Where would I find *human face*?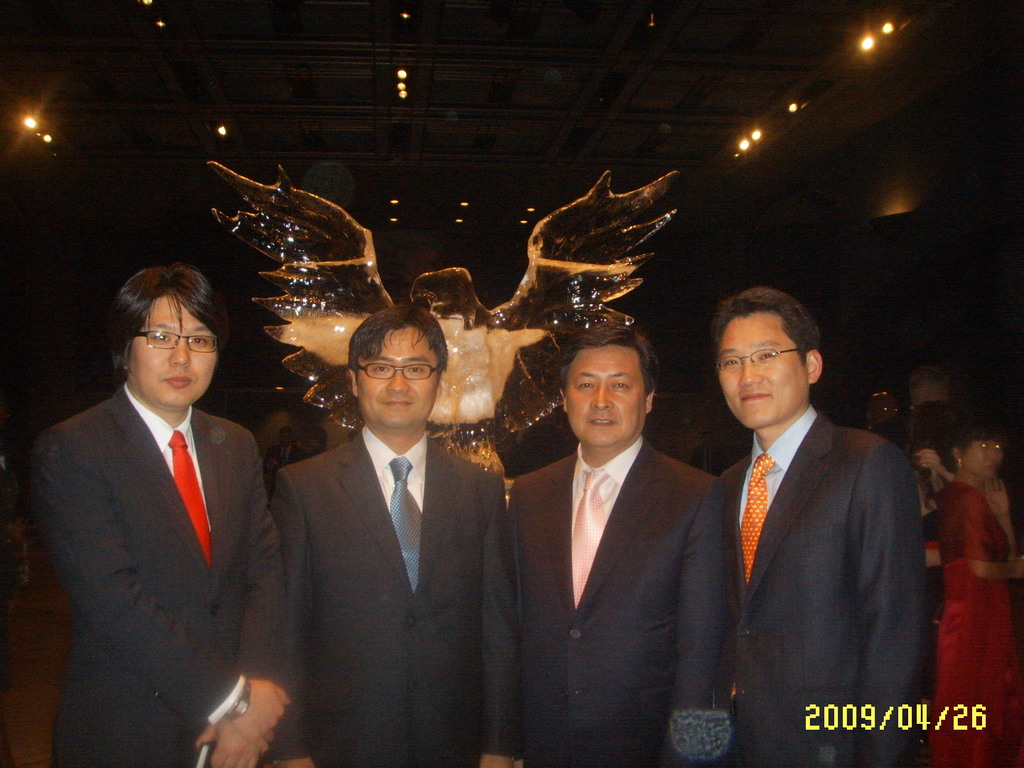
At [x1=564, y1=344, x2=646, y2=446].
